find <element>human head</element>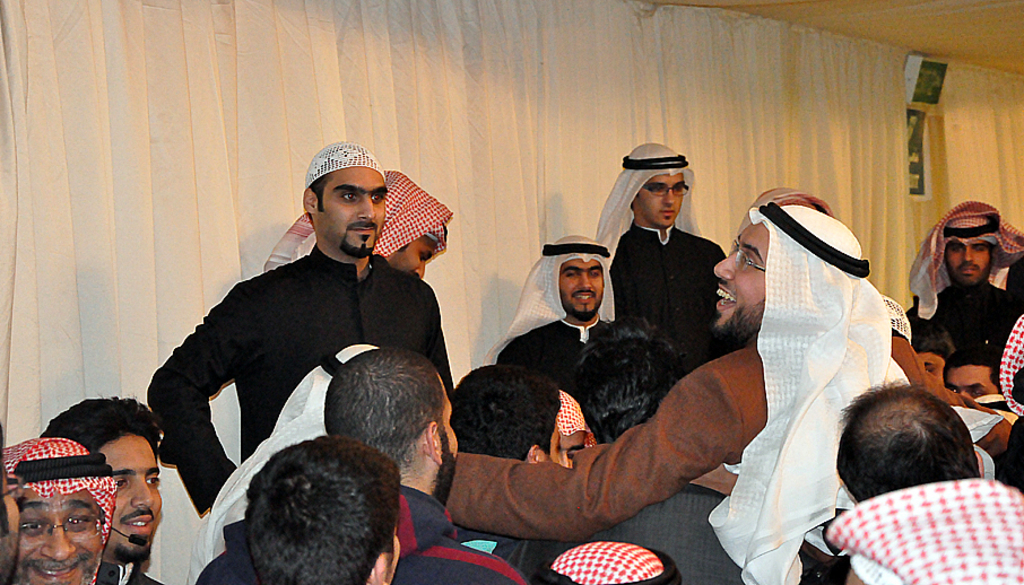
[296, 141, 389, 259]
